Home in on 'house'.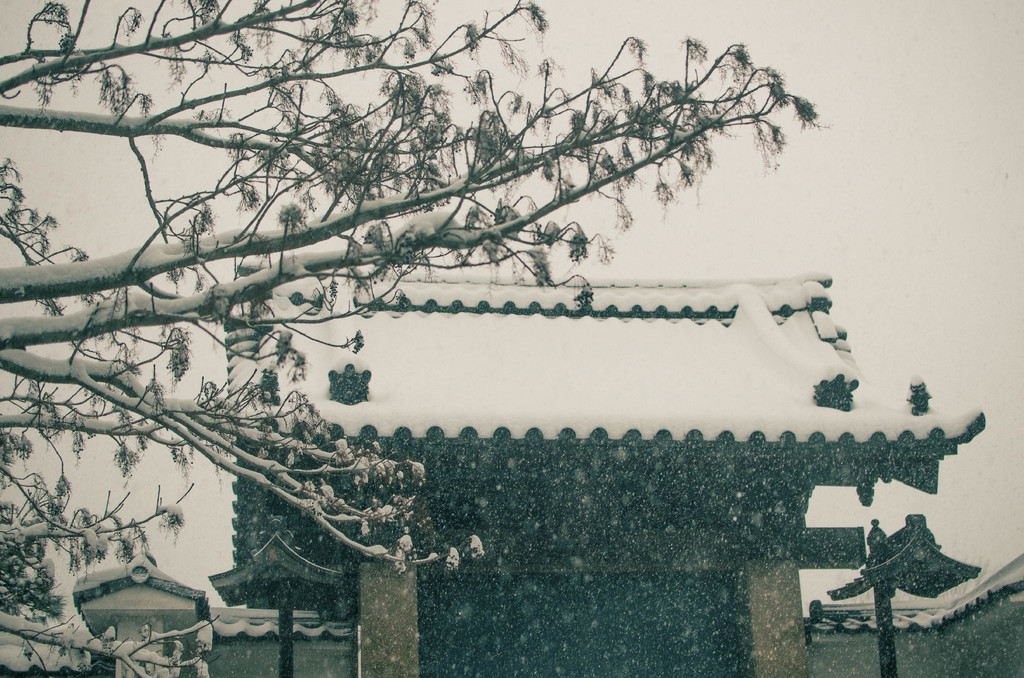
Homed in at x1=202 y1=259 x2=993 y2=677.
